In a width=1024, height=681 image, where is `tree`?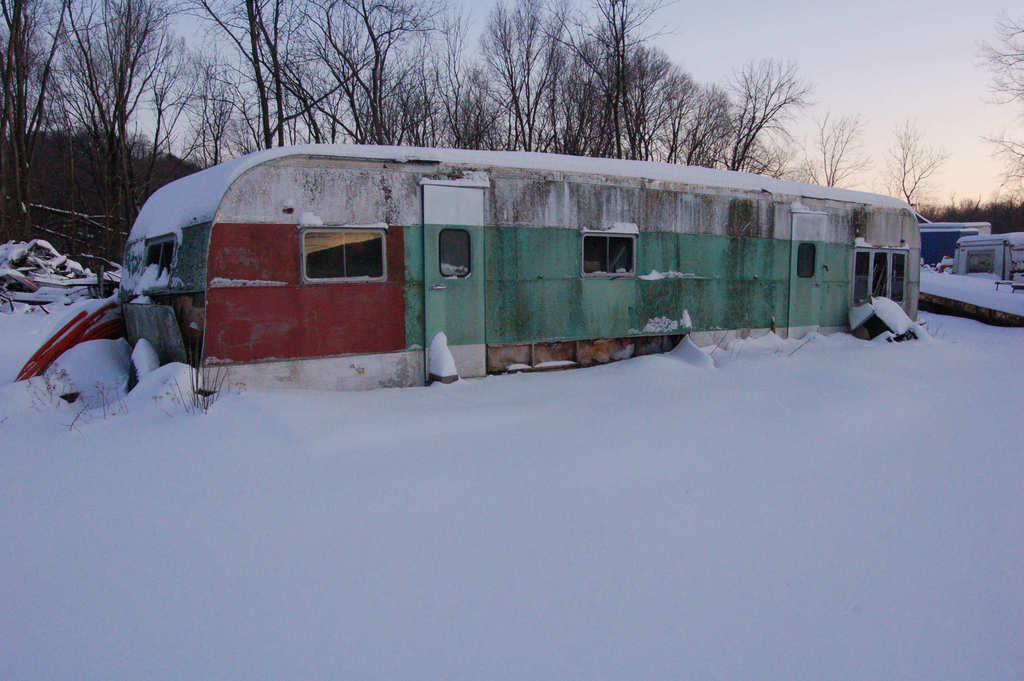
Rect(194, 40, 241, 167).
